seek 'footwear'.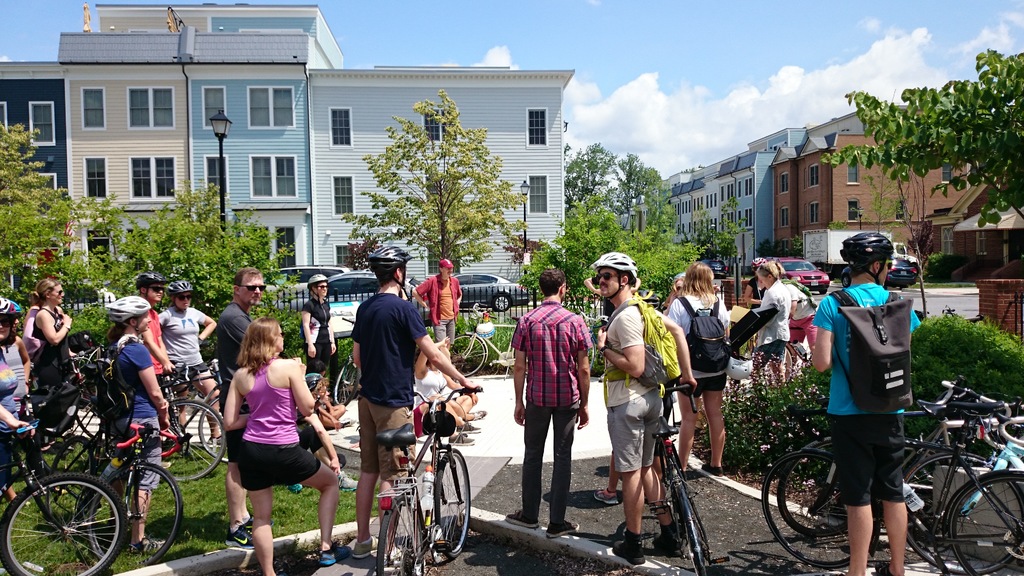
rect(354, 535, 379, 561).
